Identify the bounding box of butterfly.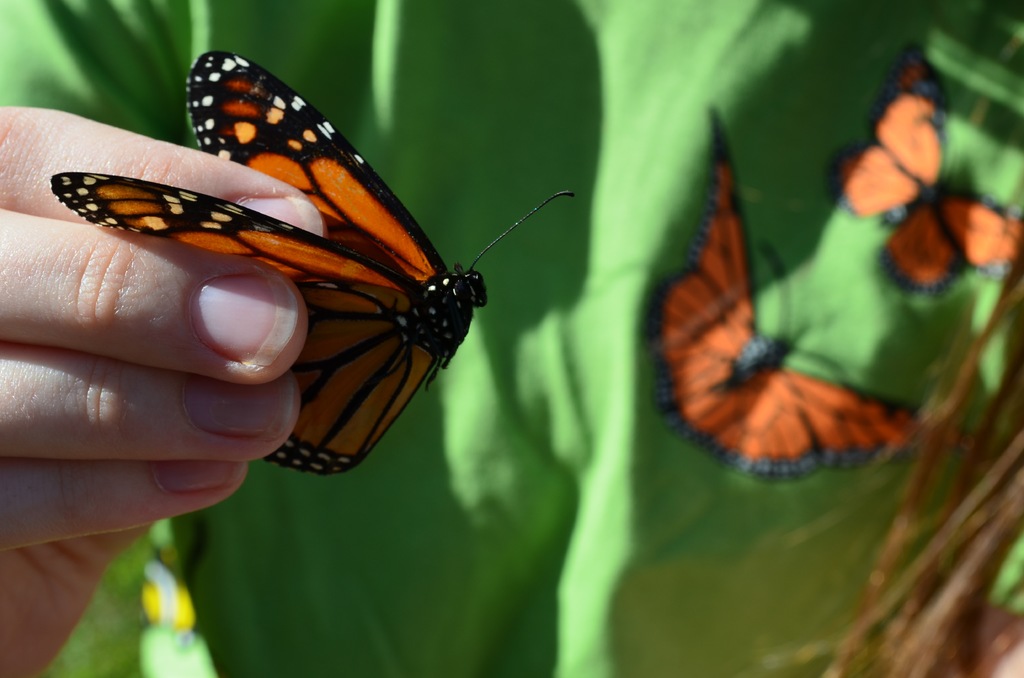
bbox=[821, 44, 1023, 303].
